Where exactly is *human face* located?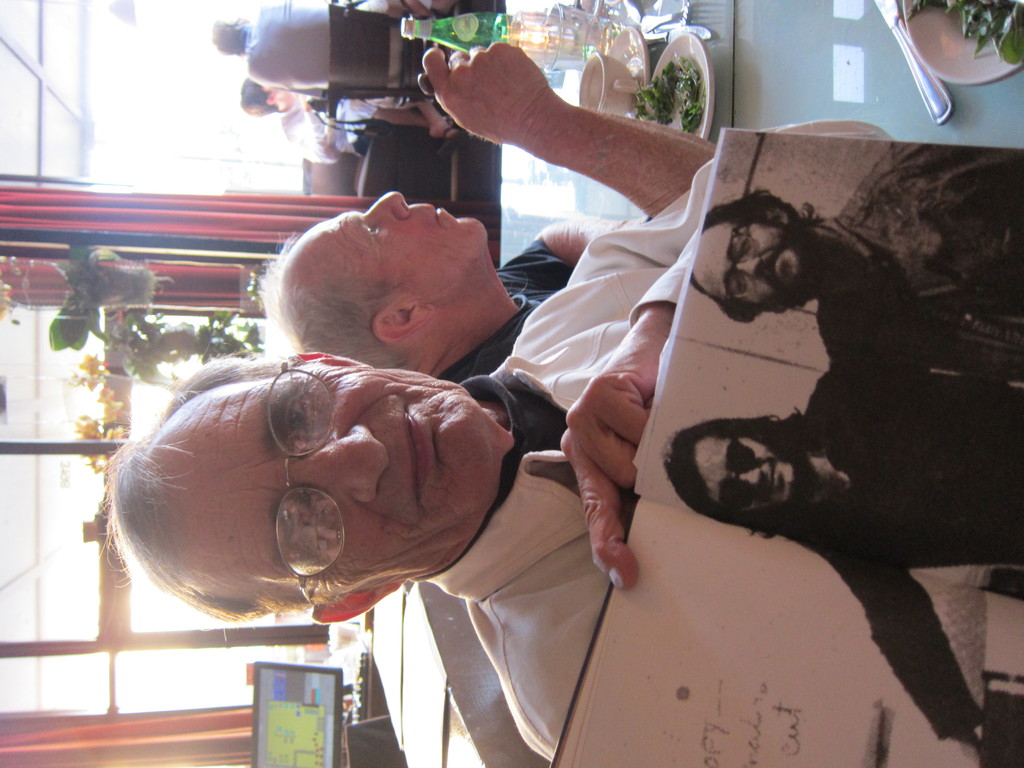
Its bounding box is <region>287, 192, 482, 302</region>.
